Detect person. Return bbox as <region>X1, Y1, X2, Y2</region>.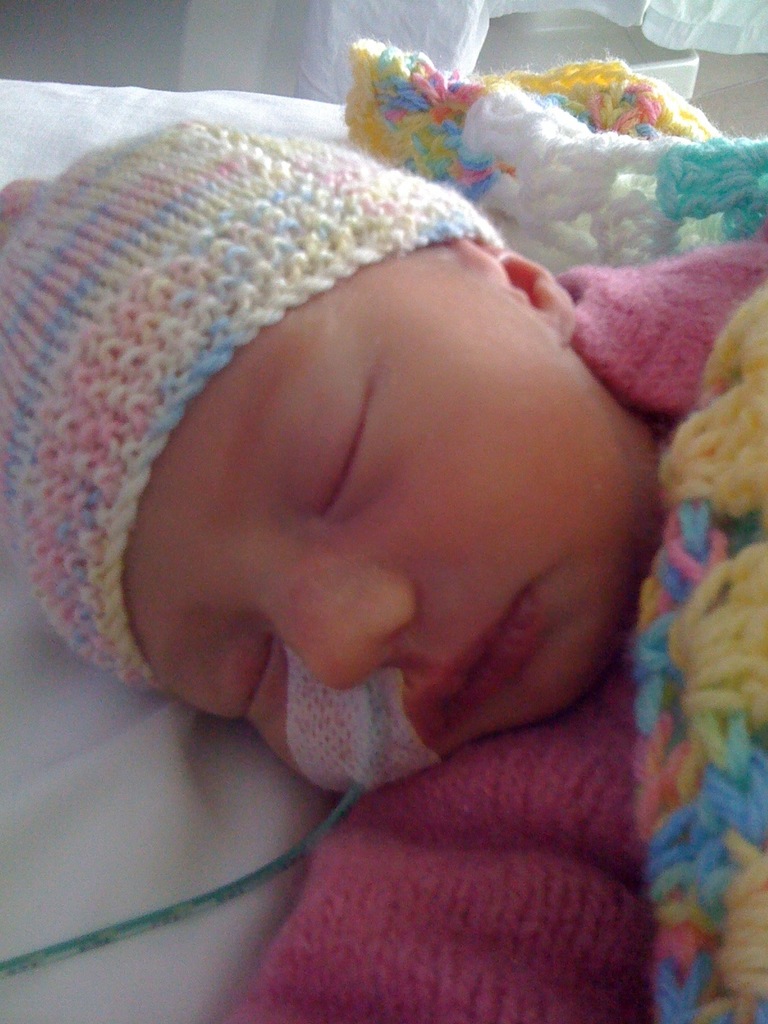
<region>4, 0, 724, 943</region>.
